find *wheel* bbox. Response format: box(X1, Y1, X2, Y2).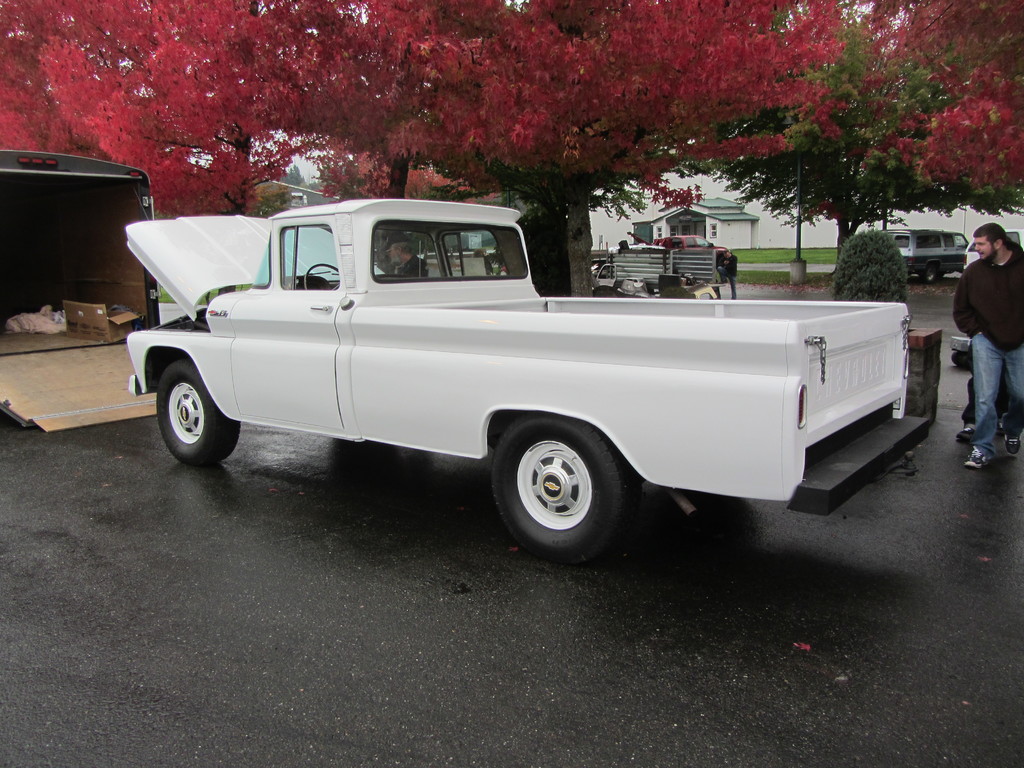
box(936, 268, 945, 281).
